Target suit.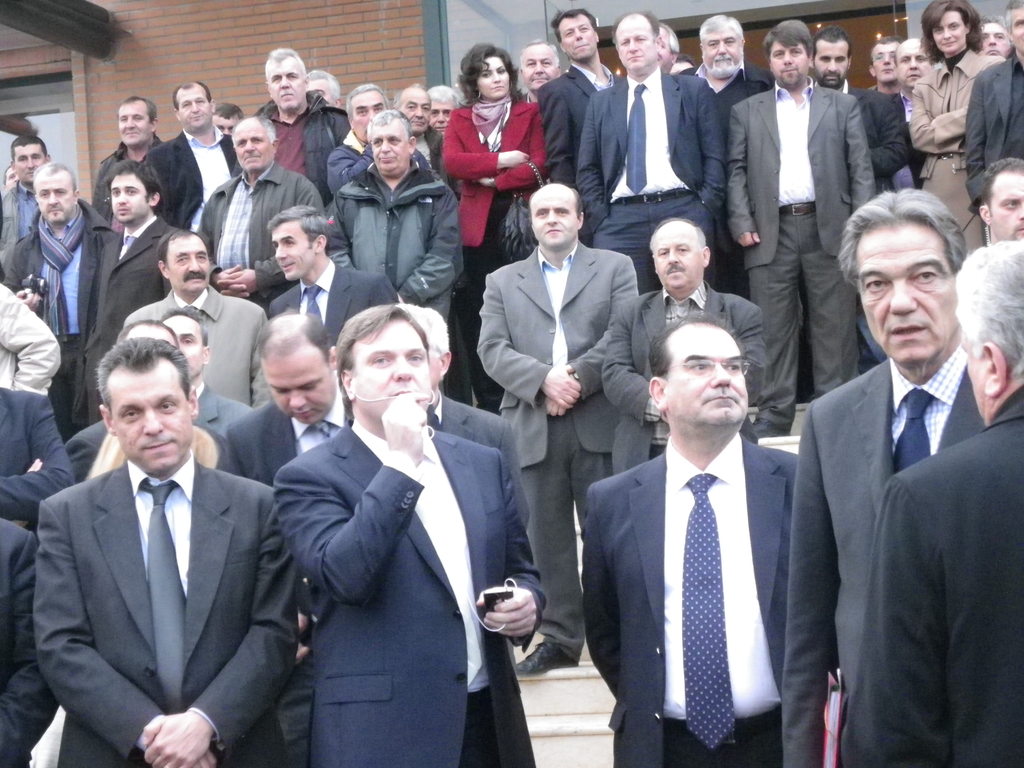
Target region: 816:77:915:193.
